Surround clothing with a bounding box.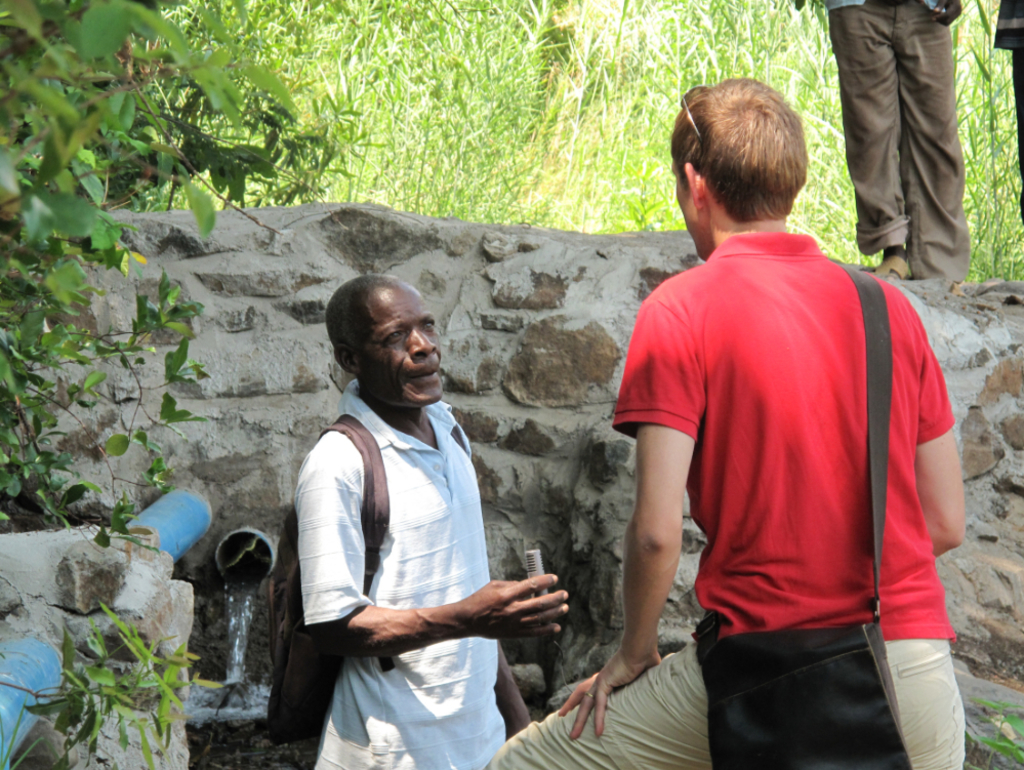
rect(464, 235, 959, 768).
